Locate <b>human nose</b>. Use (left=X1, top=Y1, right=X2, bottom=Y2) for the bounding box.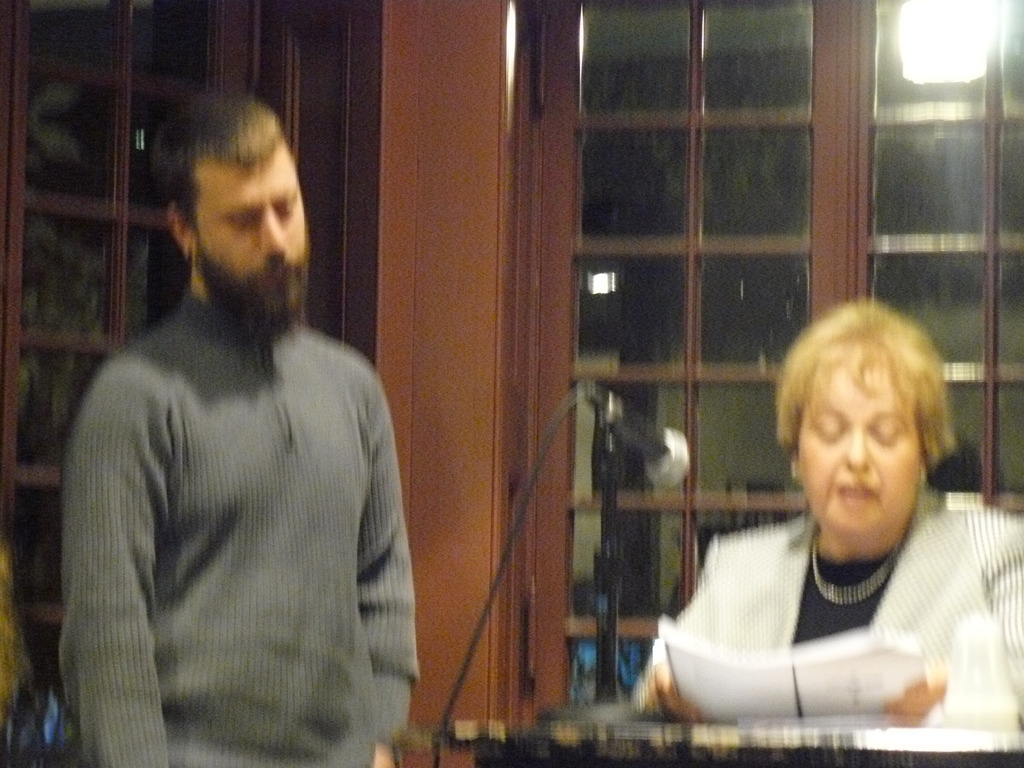
(left=840, top=421, right=872, bottom=472).
